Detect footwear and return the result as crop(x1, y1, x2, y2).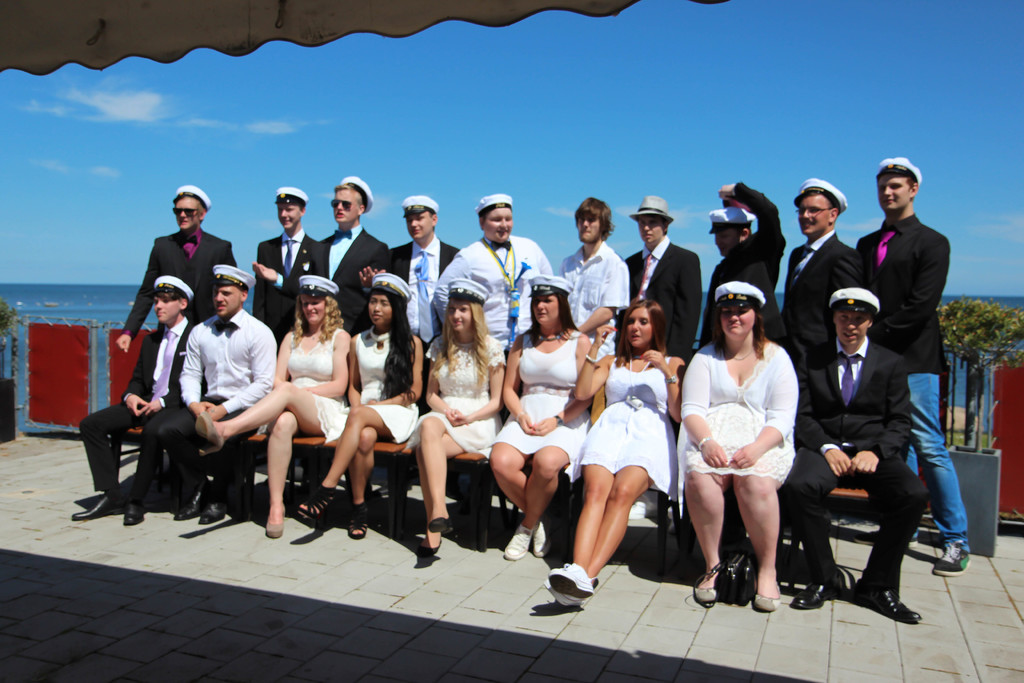
crop(793, 583, 839, 609).
